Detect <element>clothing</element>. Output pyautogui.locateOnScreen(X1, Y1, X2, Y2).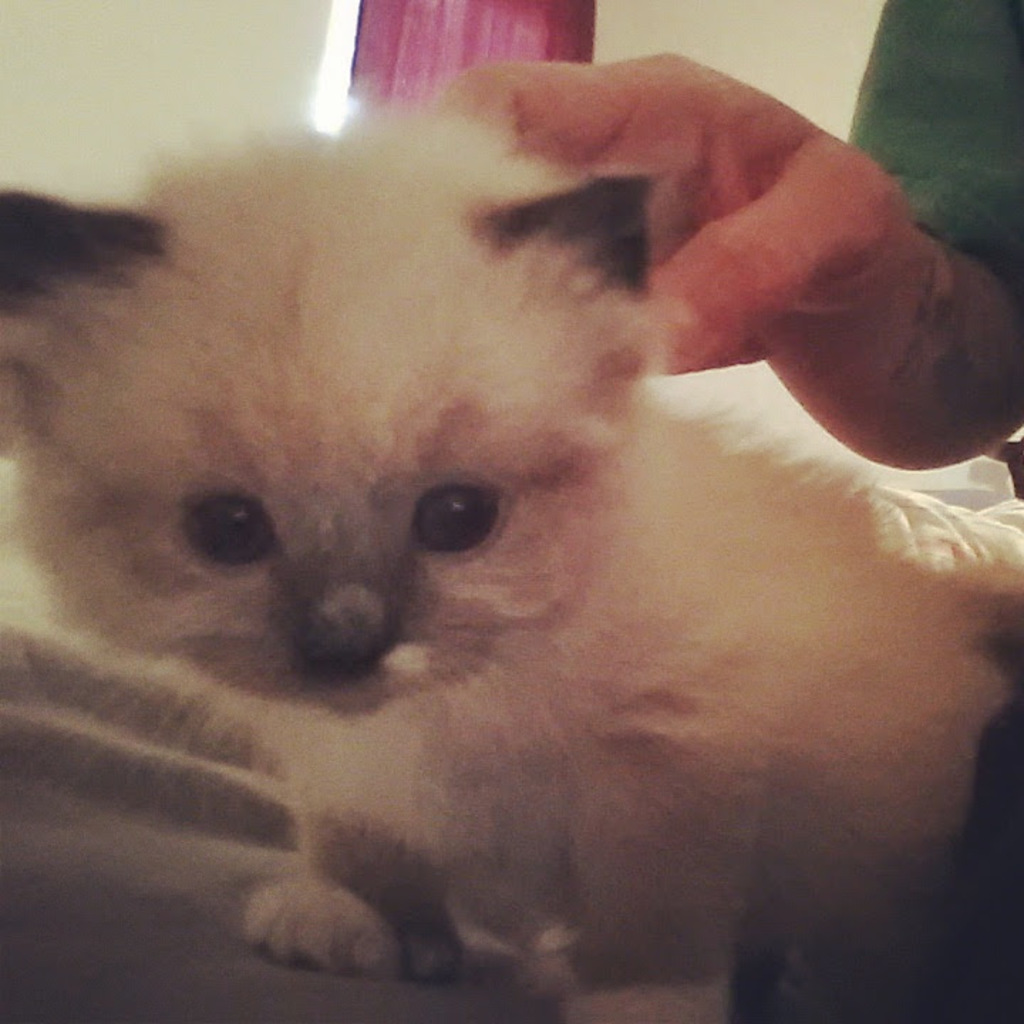
pyautogui.locateOnScreen(848, 0, 1023, 1023).
